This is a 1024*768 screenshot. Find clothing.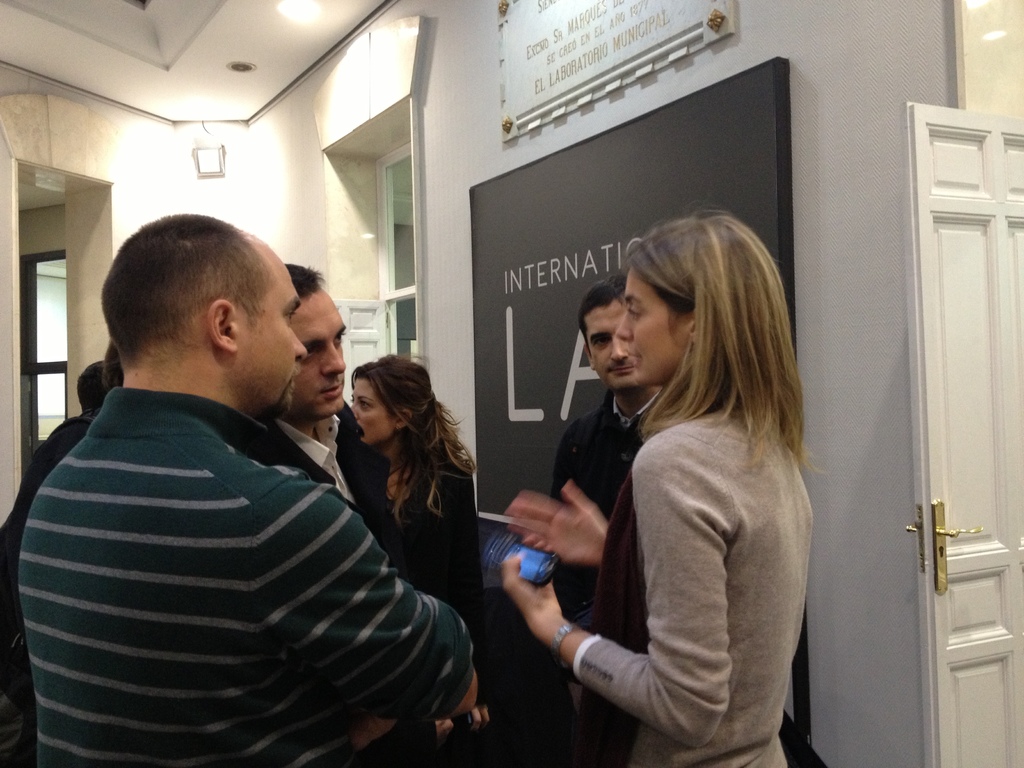
Bounding box: 340/441/493/767.
